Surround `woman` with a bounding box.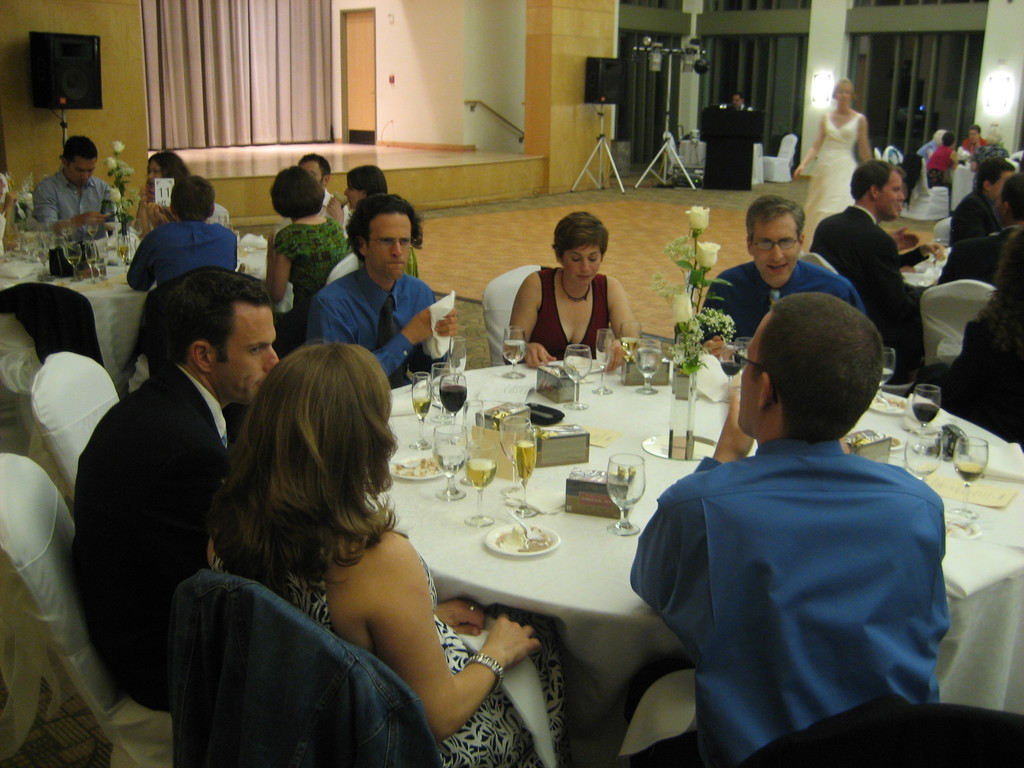
<box>329,165,424,279</box>.
